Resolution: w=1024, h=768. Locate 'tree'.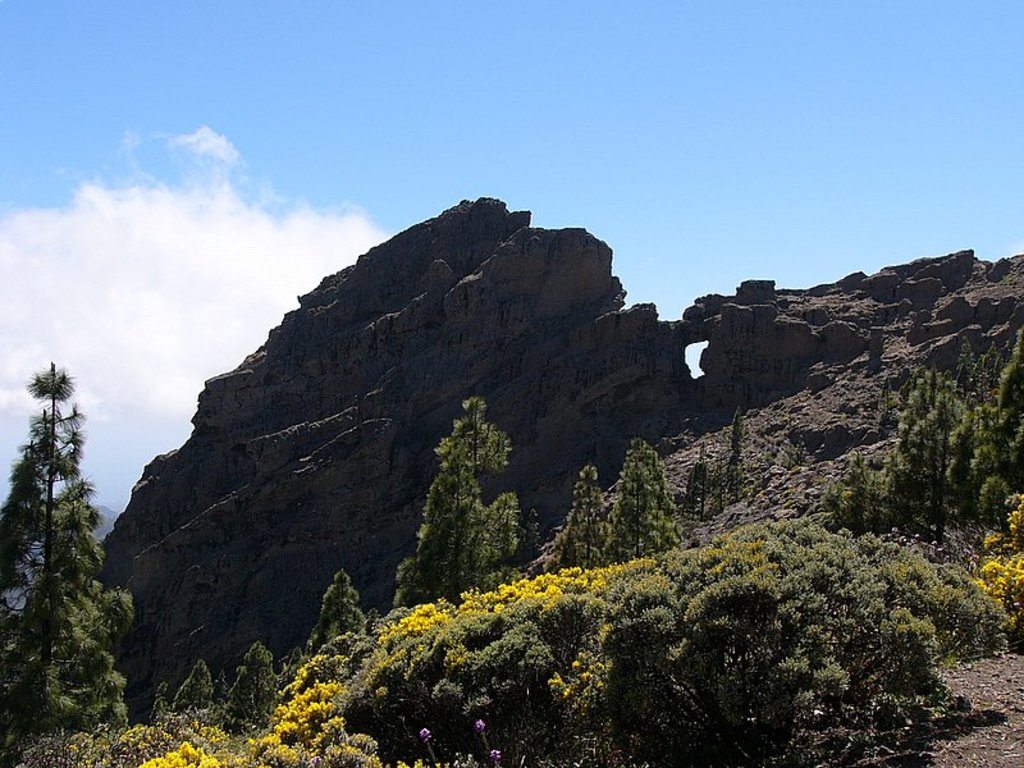
(left=300, top=563, right=367, bottom=659).
